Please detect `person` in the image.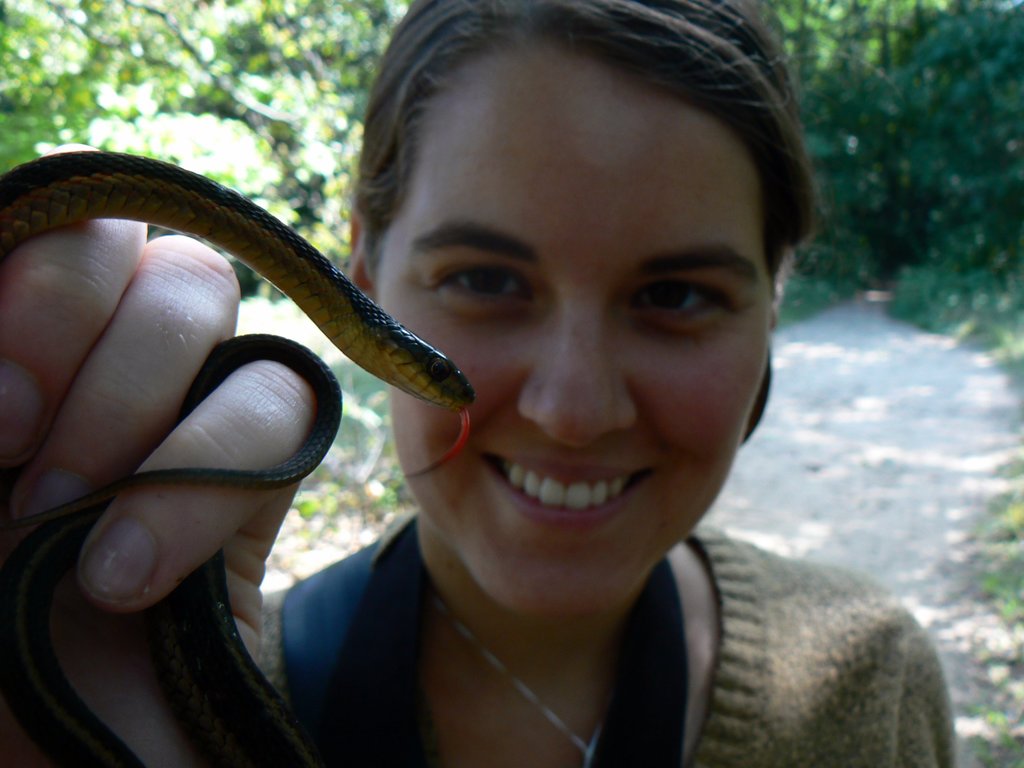
pyautogui.locateOnScreen(0, 0, 966, 767).
